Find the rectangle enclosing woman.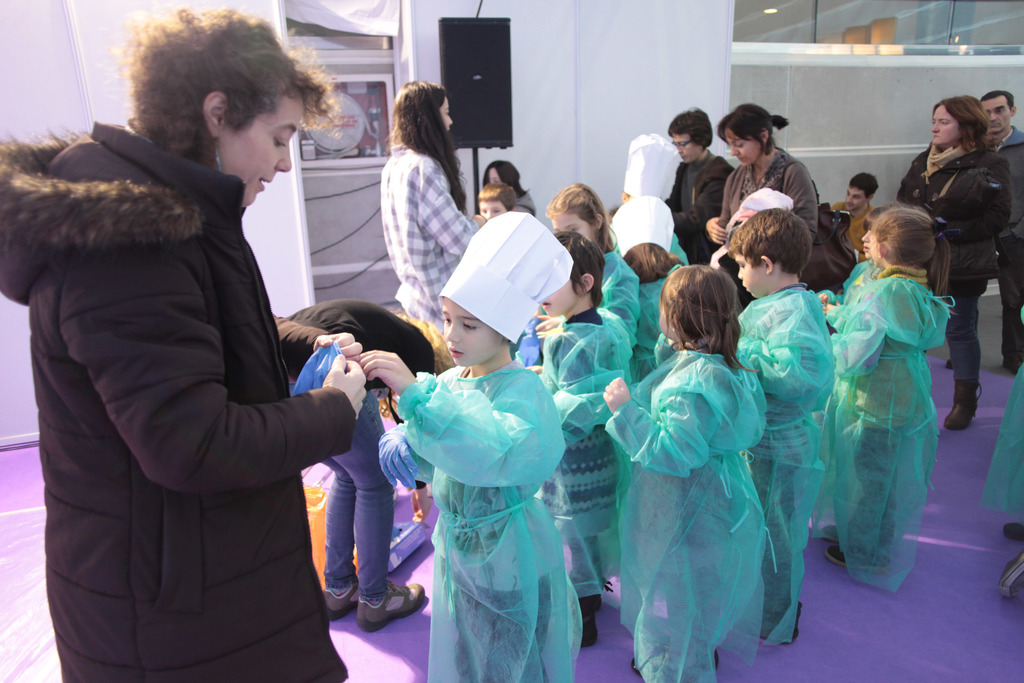
box(285, 294, 458, 630).
